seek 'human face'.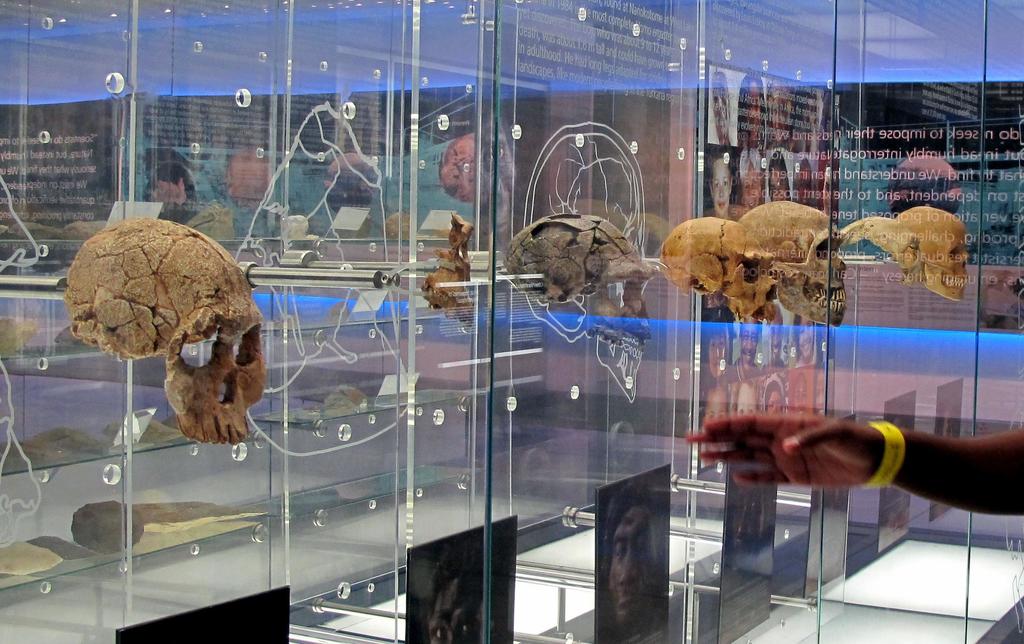
select_region(705, 387, 730, 426).
